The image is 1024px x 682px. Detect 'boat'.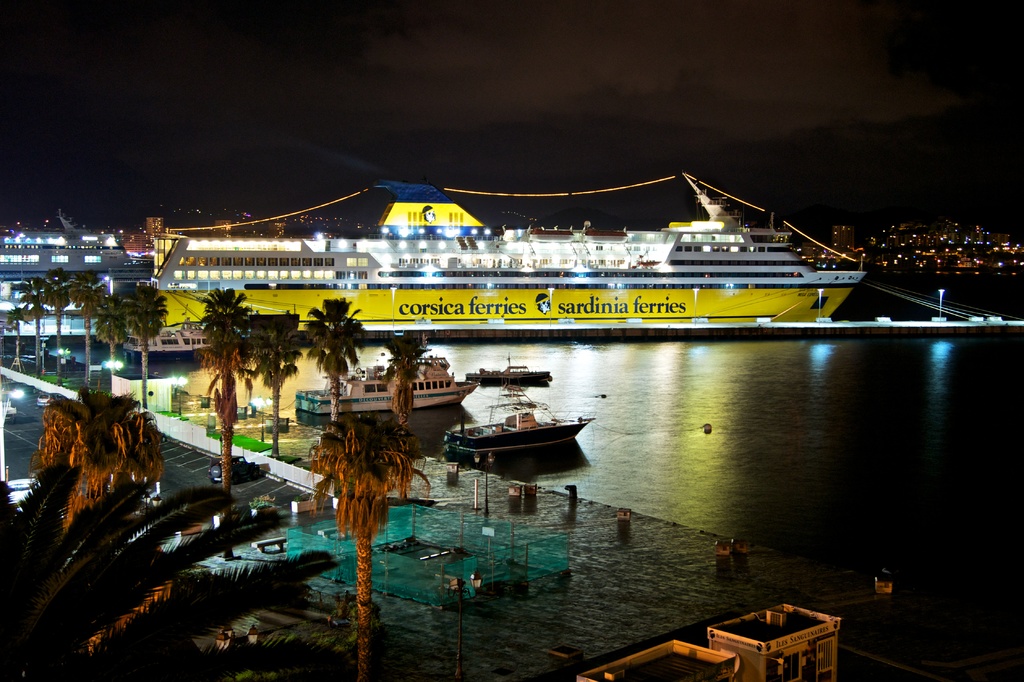
Detection: select_region(118, 176, 867, 319).
